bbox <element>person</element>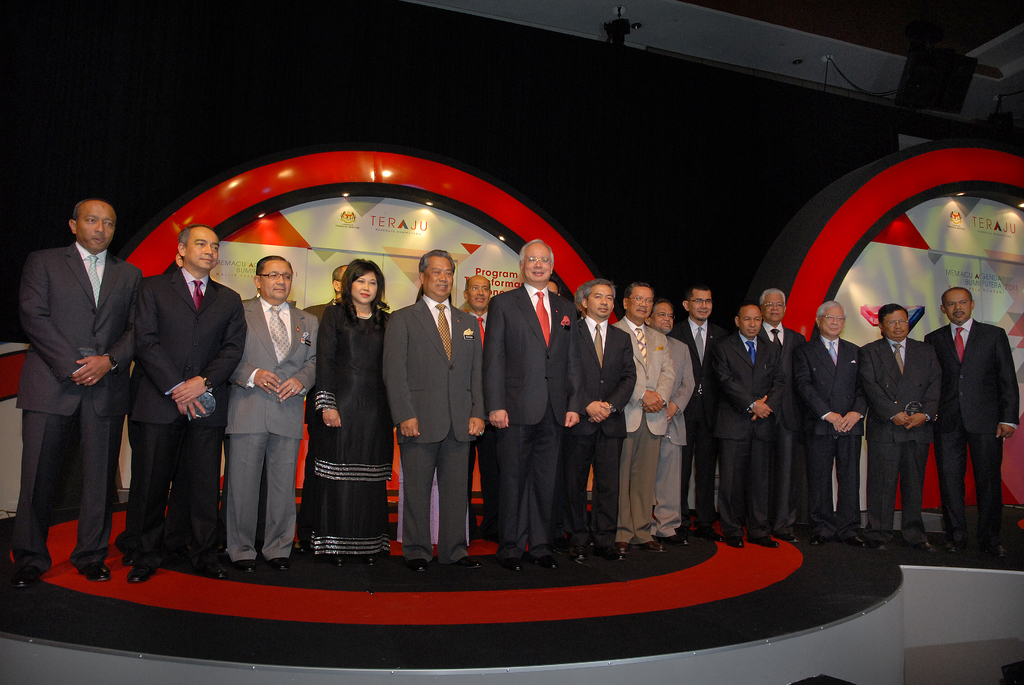
{"x1": 643, "y1": 297, "x2": 698, "y2": 542}
